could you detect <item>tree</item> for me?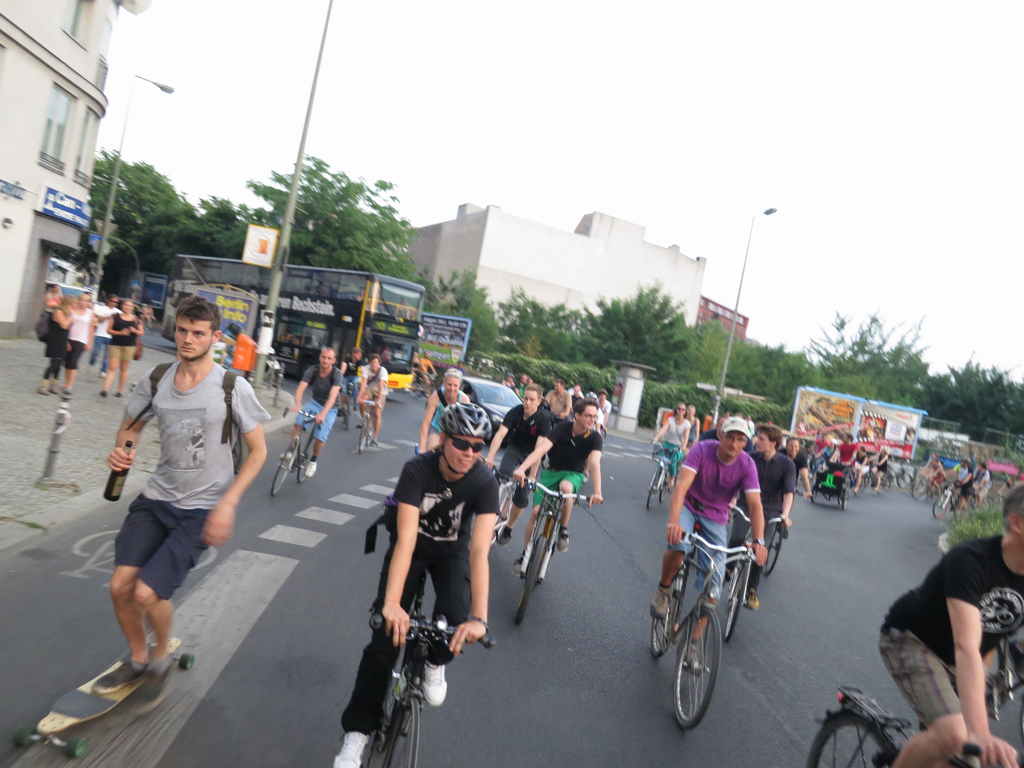
Detection result: <region>504, 282, 591, 365</region>.
